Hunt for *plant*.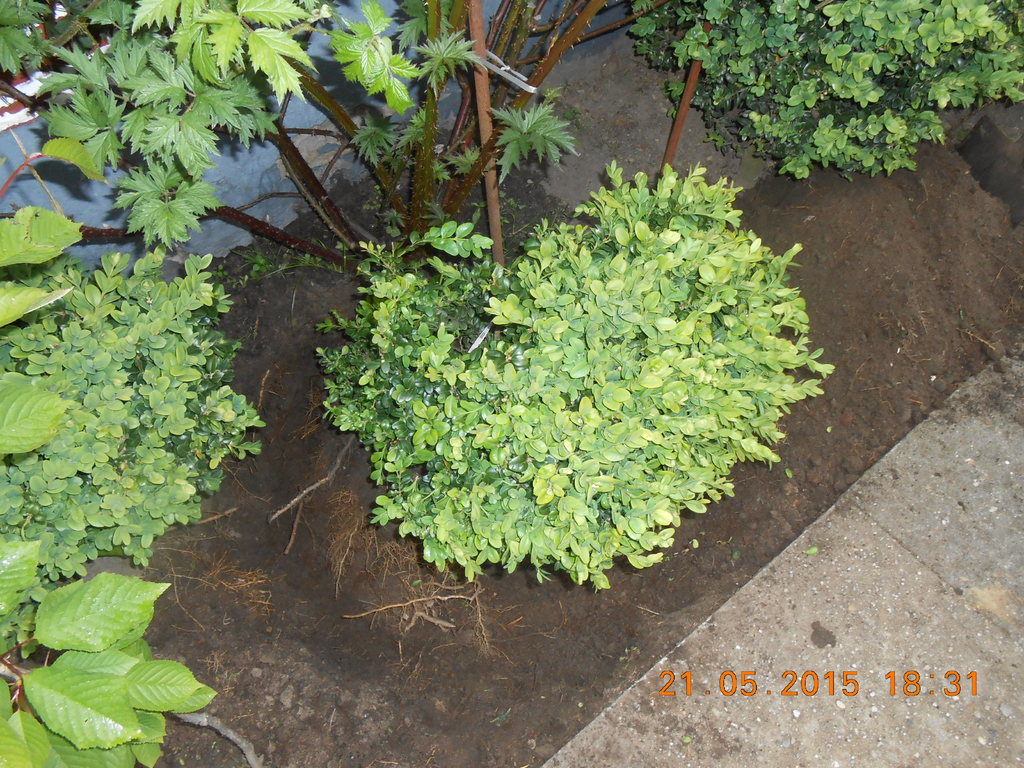
Hunted down at bbox=(0, 0, 845, 586).
